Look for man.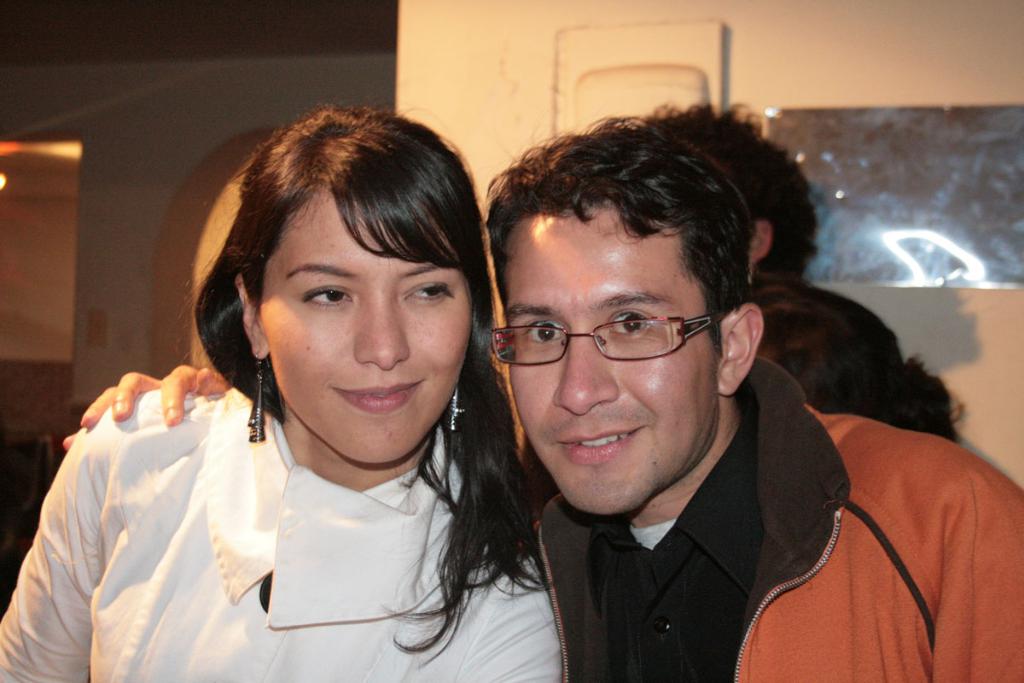
Found: (69,116,1023,682).
